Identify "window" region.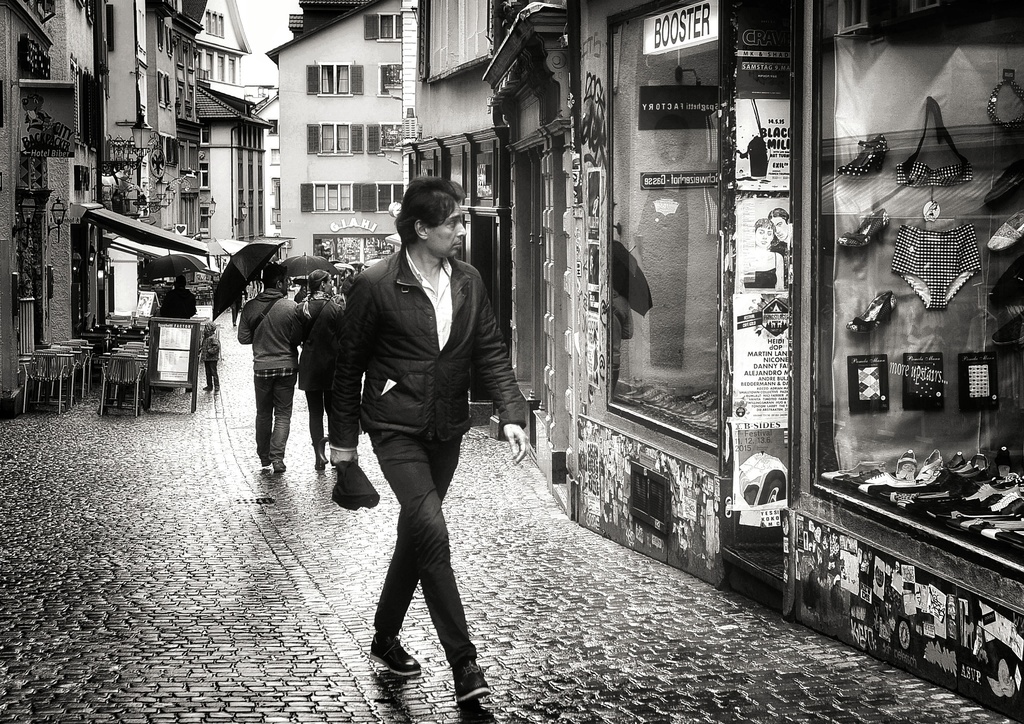
Region: [308,122,404,154].
